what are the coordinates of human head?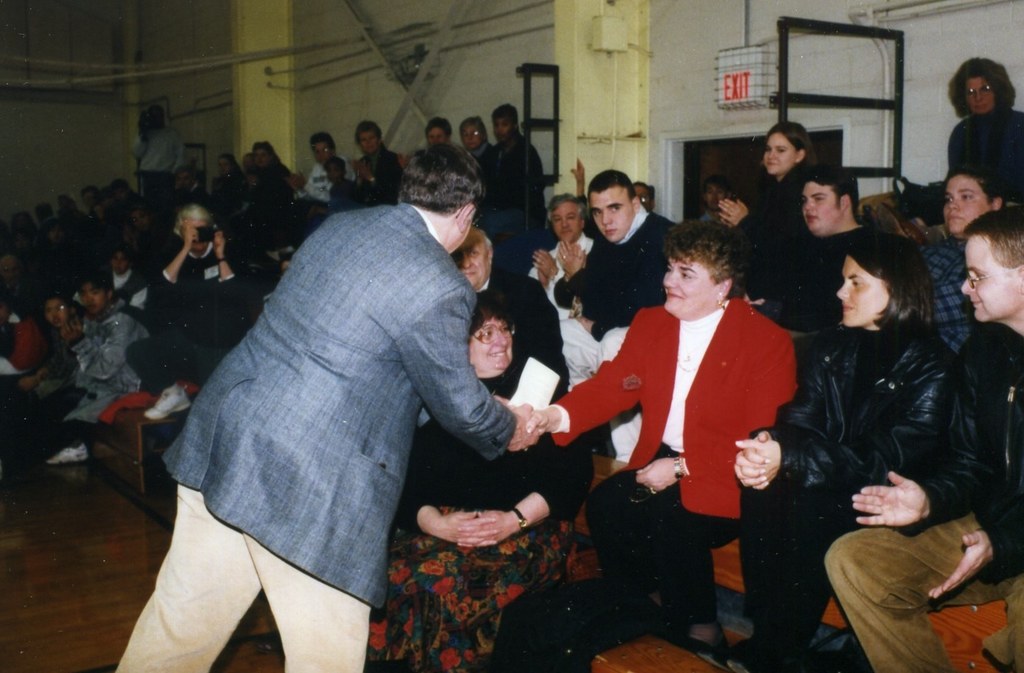
x1=586, y1=169, x2=636, y2=245.
